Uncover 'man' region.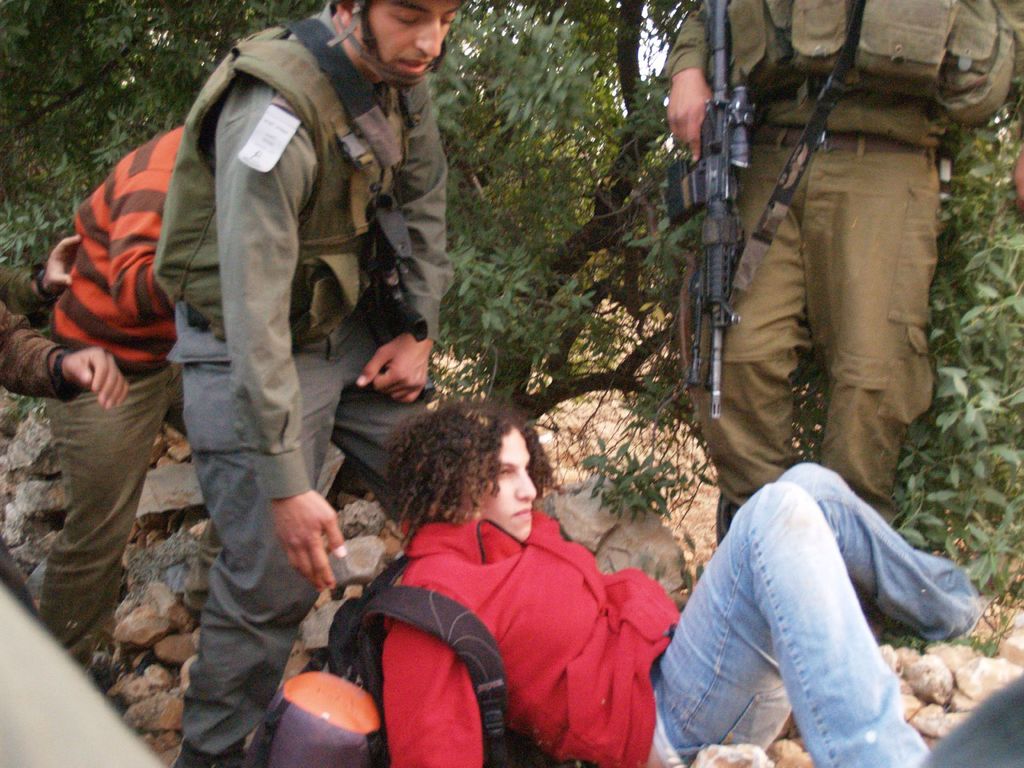
Uncovered: (x1=666, y1=0, x2=1023, y2=537).
